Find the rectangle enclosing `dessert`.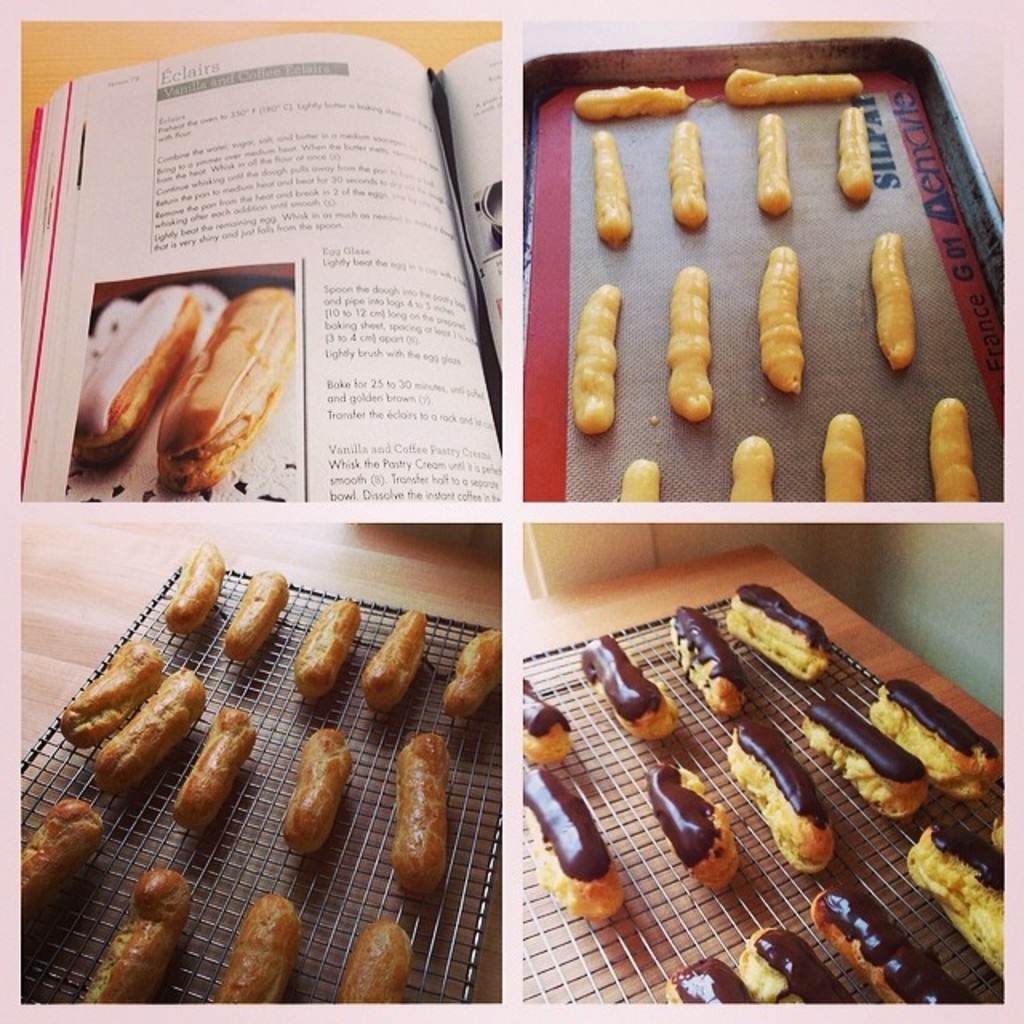
bbox(930, 394, 978, 502).
